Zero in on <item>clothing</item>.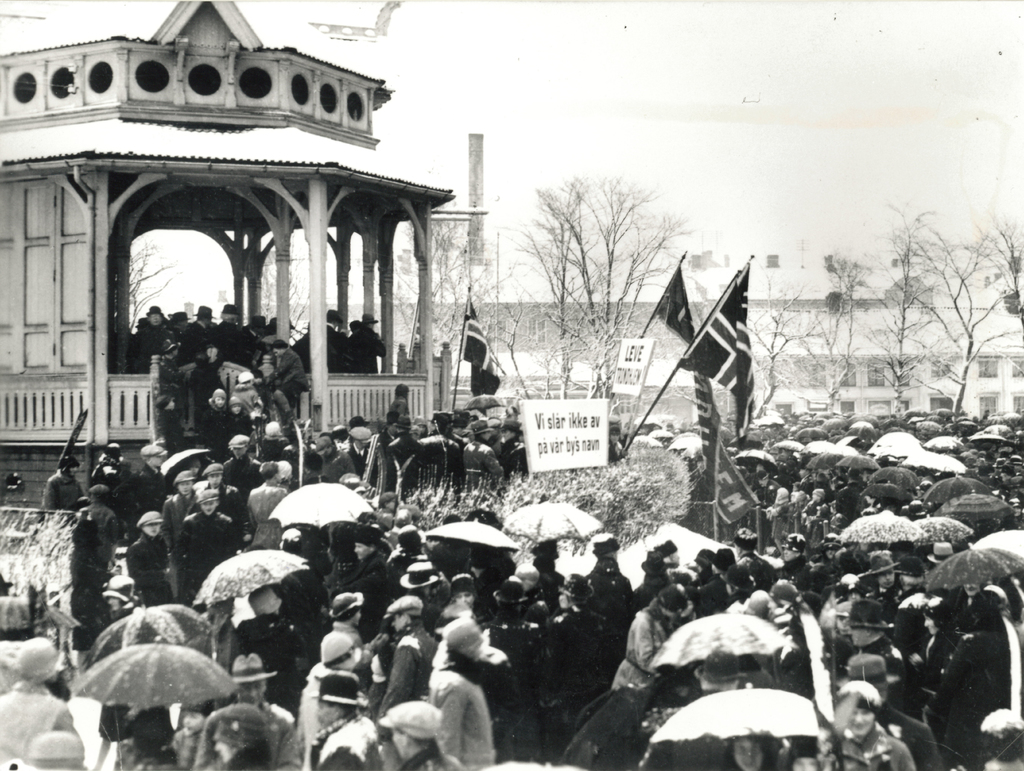
Zeroed in: box=[232, 611, 302, 710].
